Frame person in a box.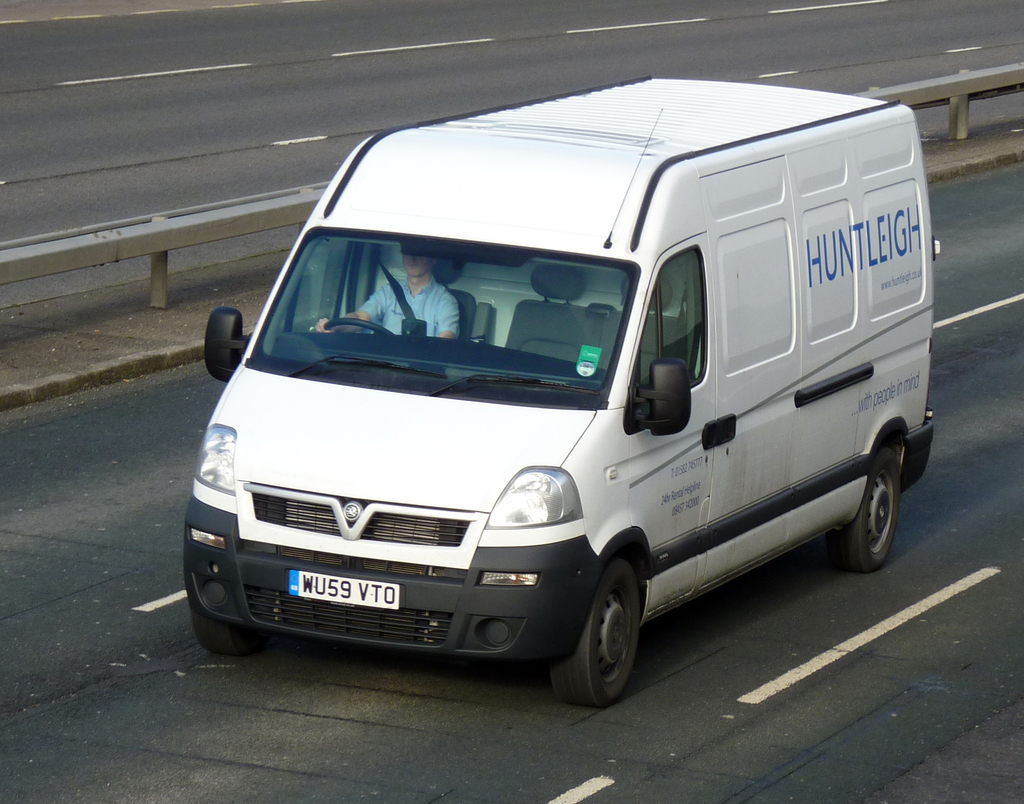
left=313, top=253, right=457, bottom=339.
